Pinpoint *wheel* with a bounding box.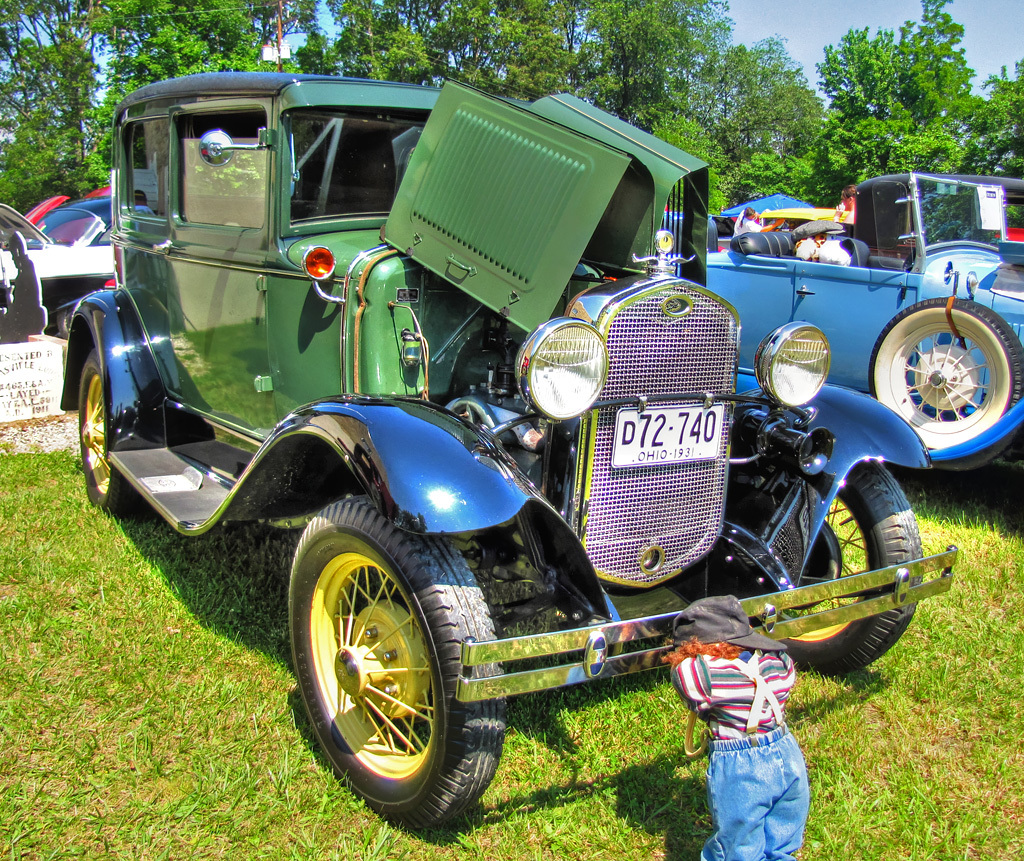
select_region(55, 310, 73, 340).
